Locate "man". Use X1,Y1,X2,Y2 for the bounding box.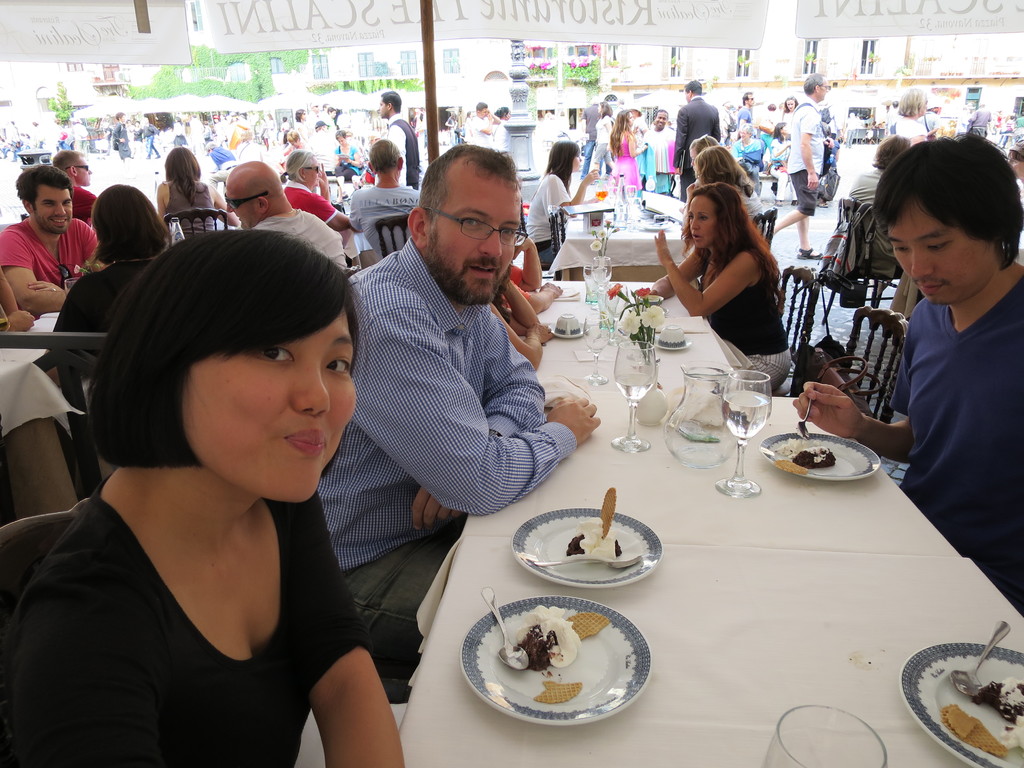
318,150,600,580.
